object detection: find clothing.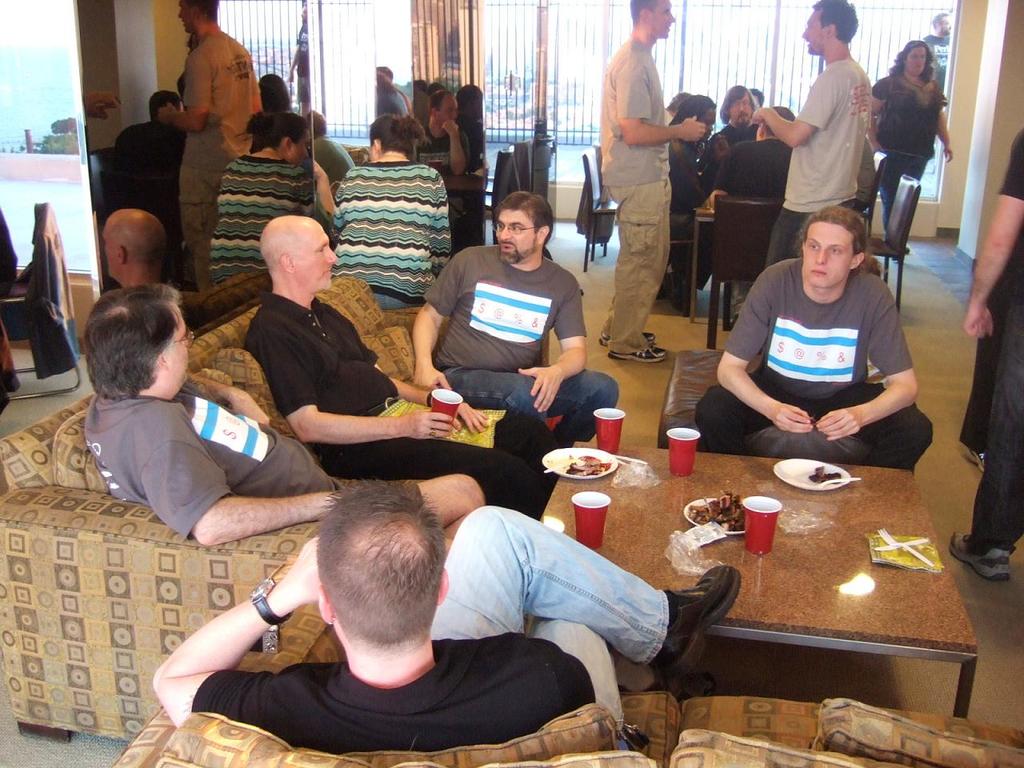
bbox(782, 38, 874, 256).
